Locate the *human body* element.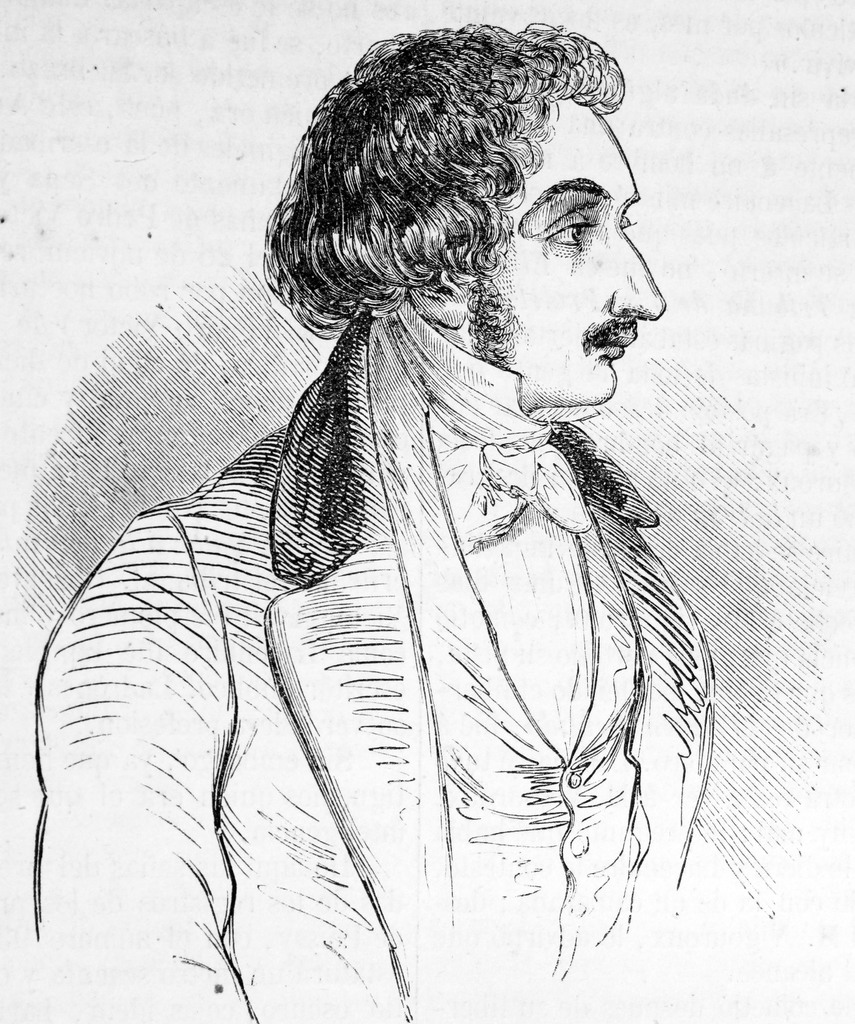
Element bbox: (x1=0, y1=113, x2=758, y2=1023).
